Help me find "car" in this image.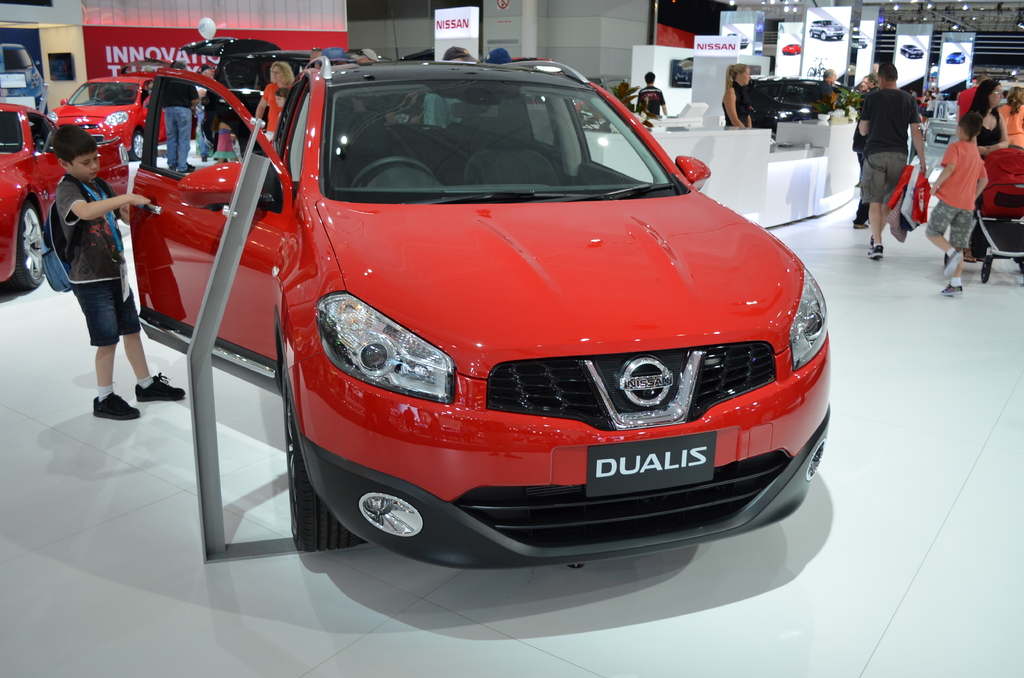
Found it: x1=46 y1=76 x2=168 y2=160.
